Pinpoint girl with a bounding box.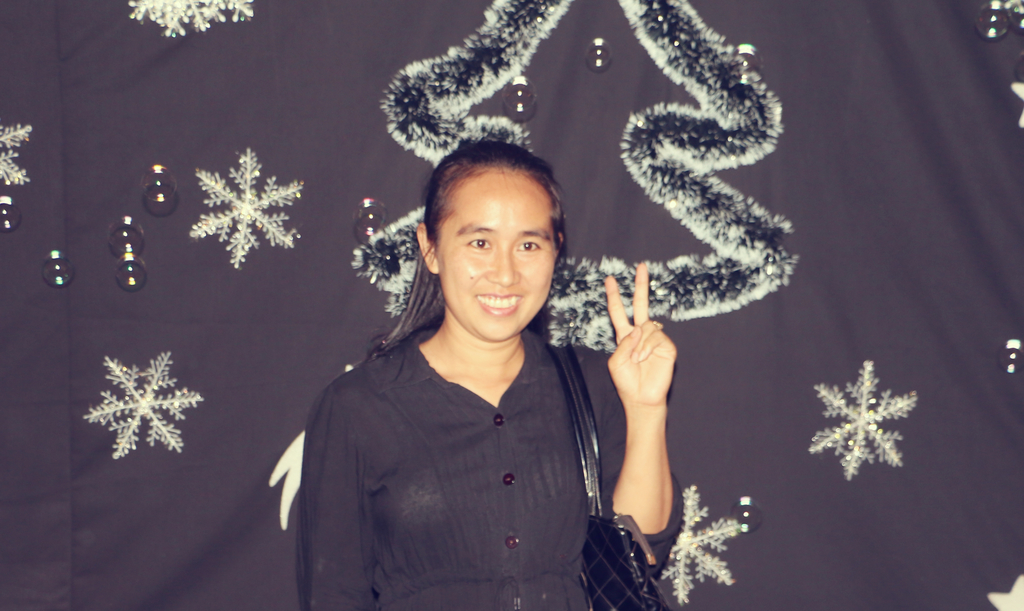
box=[298, 138, 675, 610].
